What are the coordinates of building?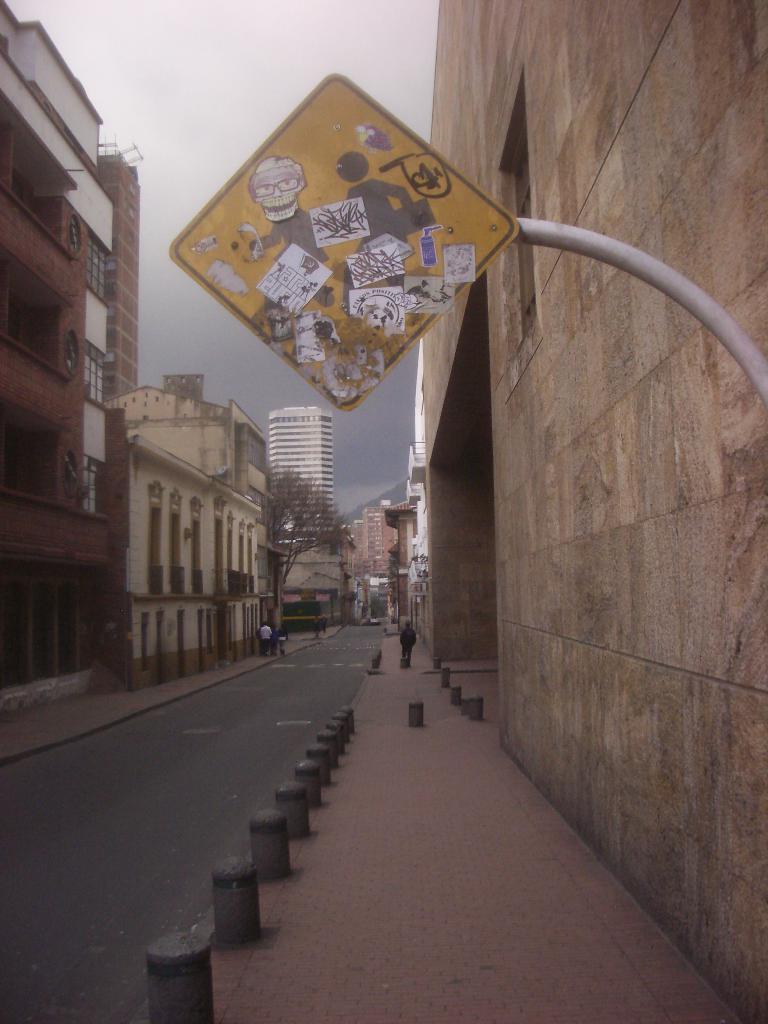
Rect(433, 6, 767, 1021).
